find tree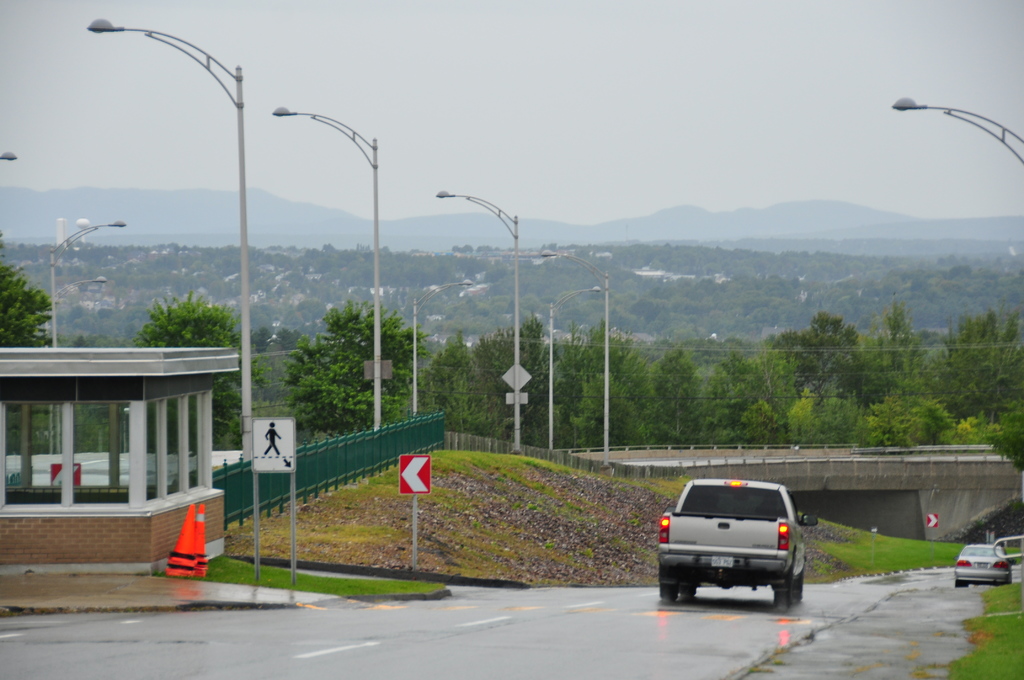
crop(0, 234, 63, 350)
